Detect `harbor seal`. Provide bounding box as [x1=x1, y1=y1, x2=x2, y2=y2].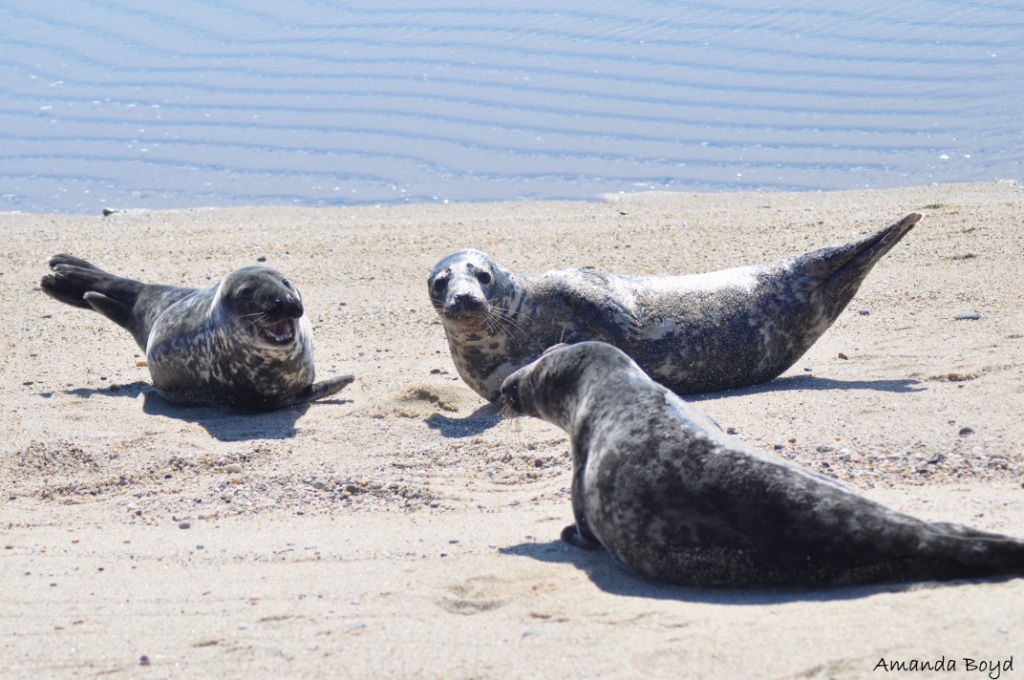
[x1=41, y1=248, x2=357, y2=414].
